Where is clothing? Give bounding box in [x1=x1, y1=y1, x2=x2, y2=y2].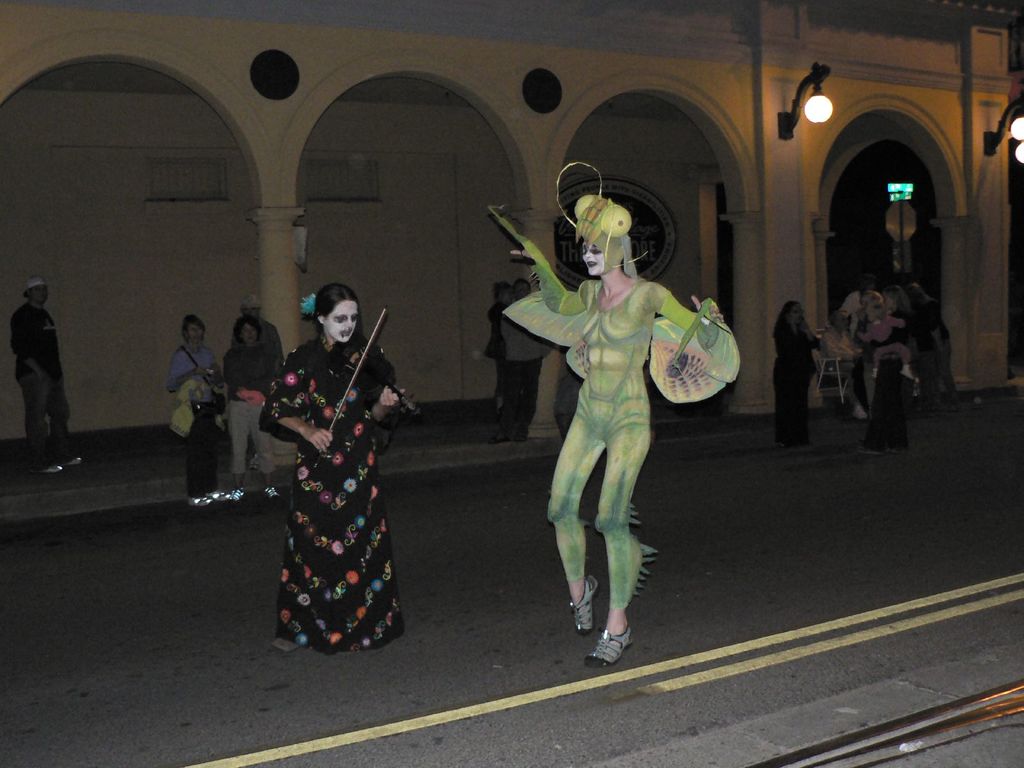
[x1=260, y1=310, x2=408, y2=638].
